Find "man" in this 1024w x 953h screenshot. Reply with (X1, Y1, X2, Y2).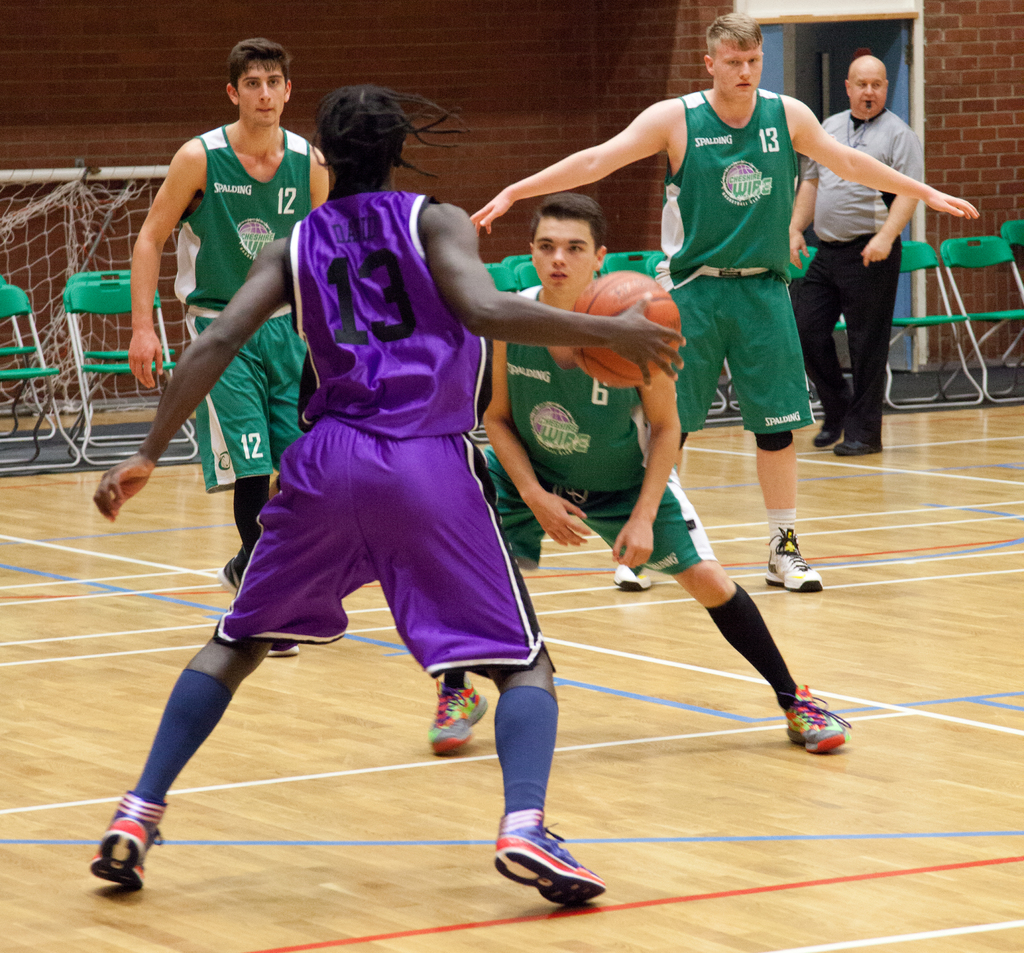
(131, 44, 329, 603).
